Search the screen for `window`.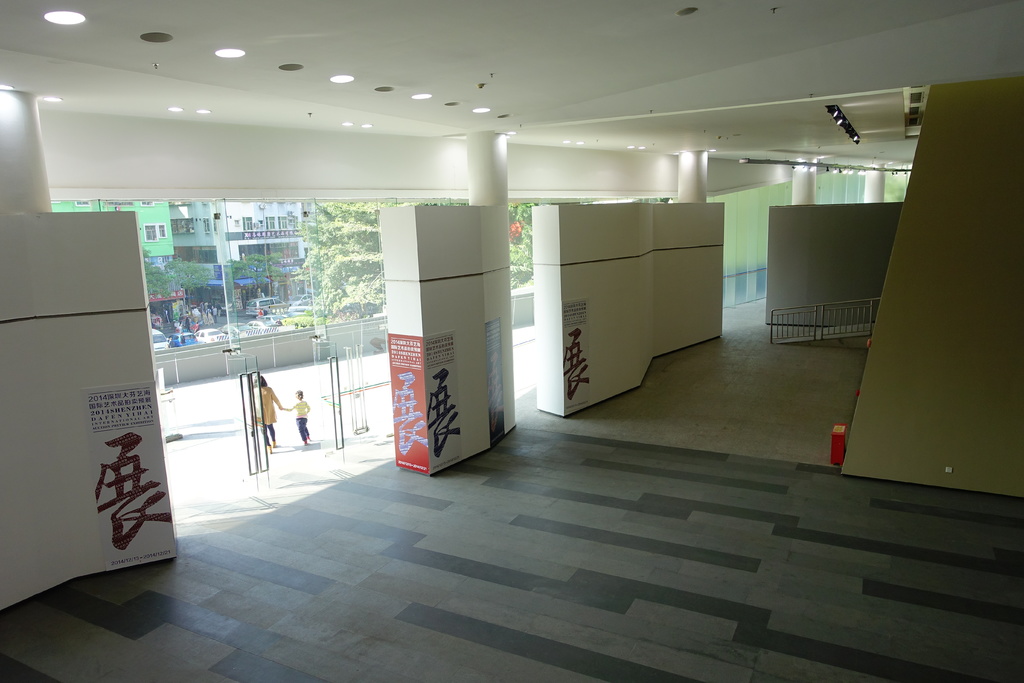
Found at {"left": 145, "top": 222, "right": 156, "bottom": 240}.
